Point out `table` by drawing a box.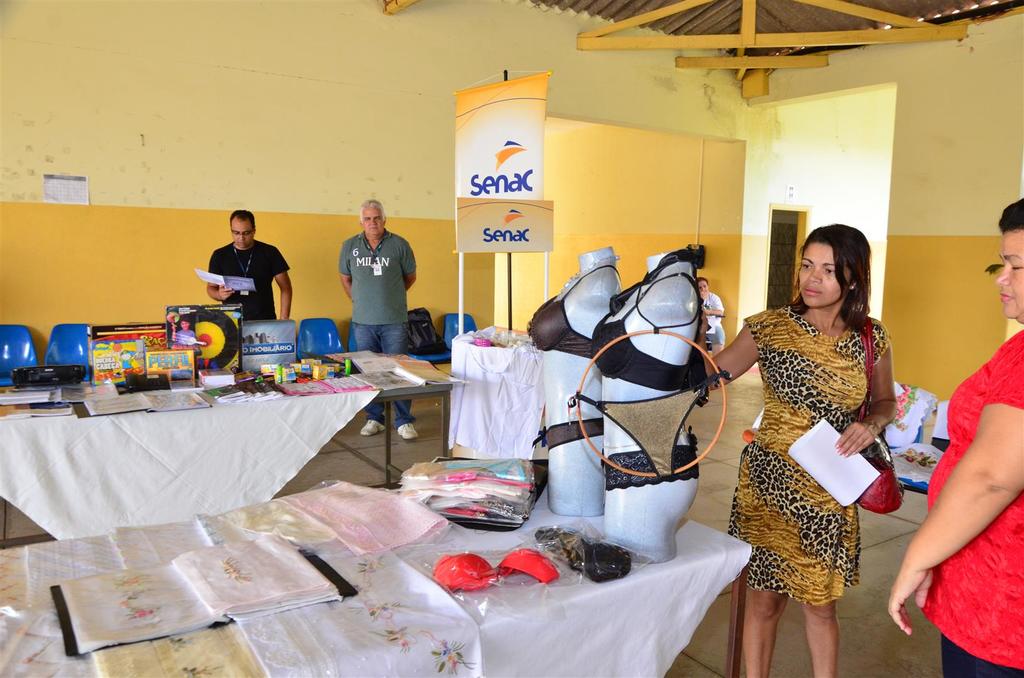
bbox=(0, 348, 451, 548).
